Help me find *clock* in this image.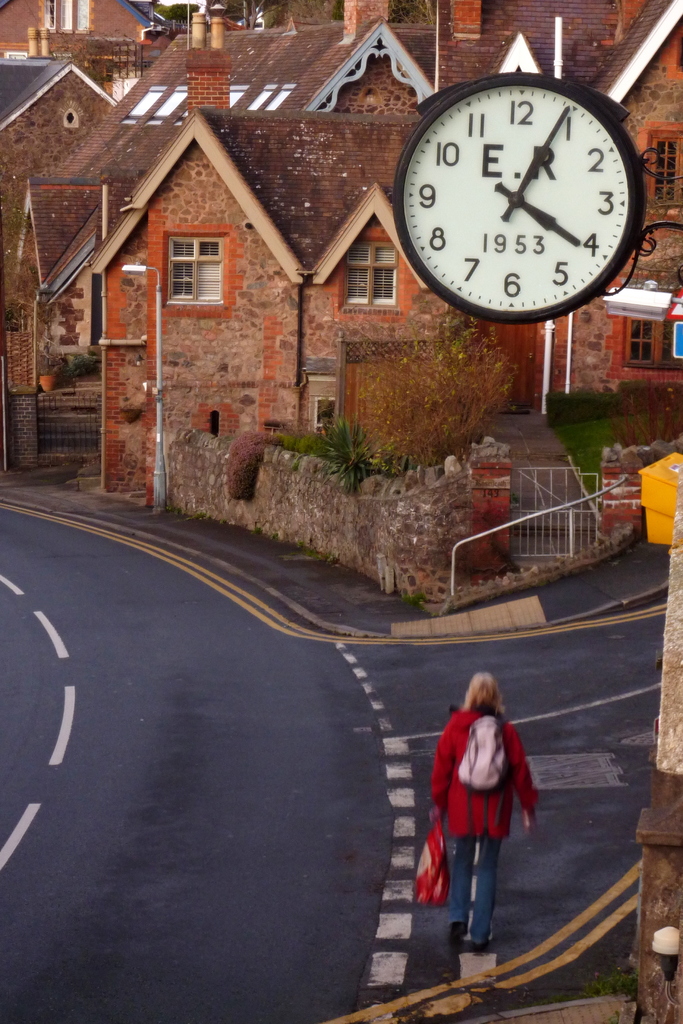
Found it: {"left": 396, "top": 65, "right": 661, "bottom": 303}.
